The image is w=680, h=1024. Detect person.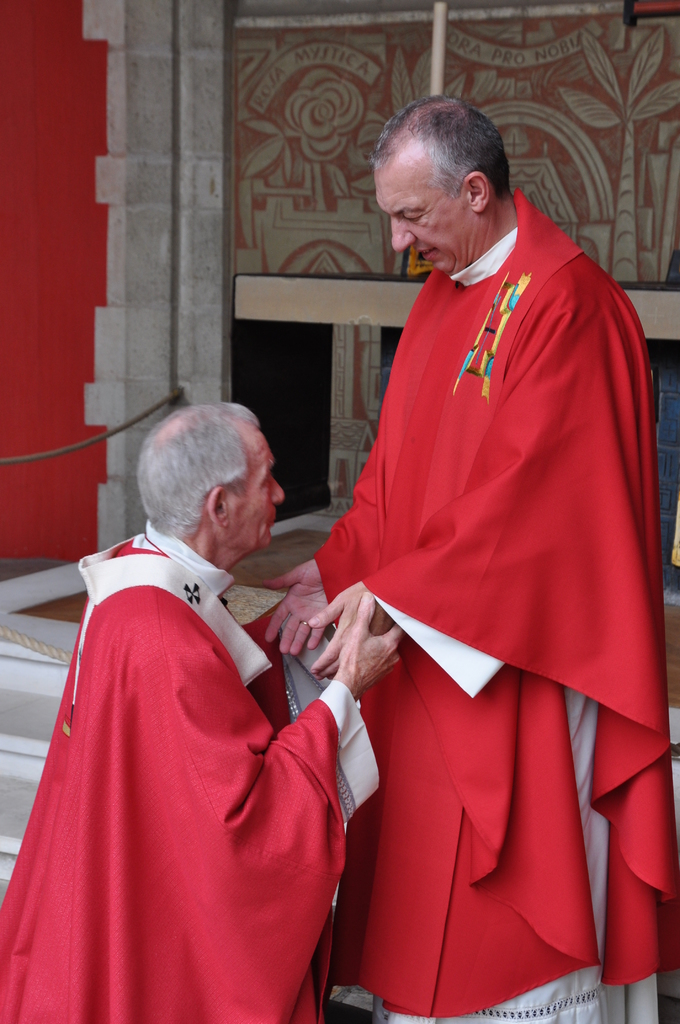
Detection: l=319, t=99, r=656, b=1023.
